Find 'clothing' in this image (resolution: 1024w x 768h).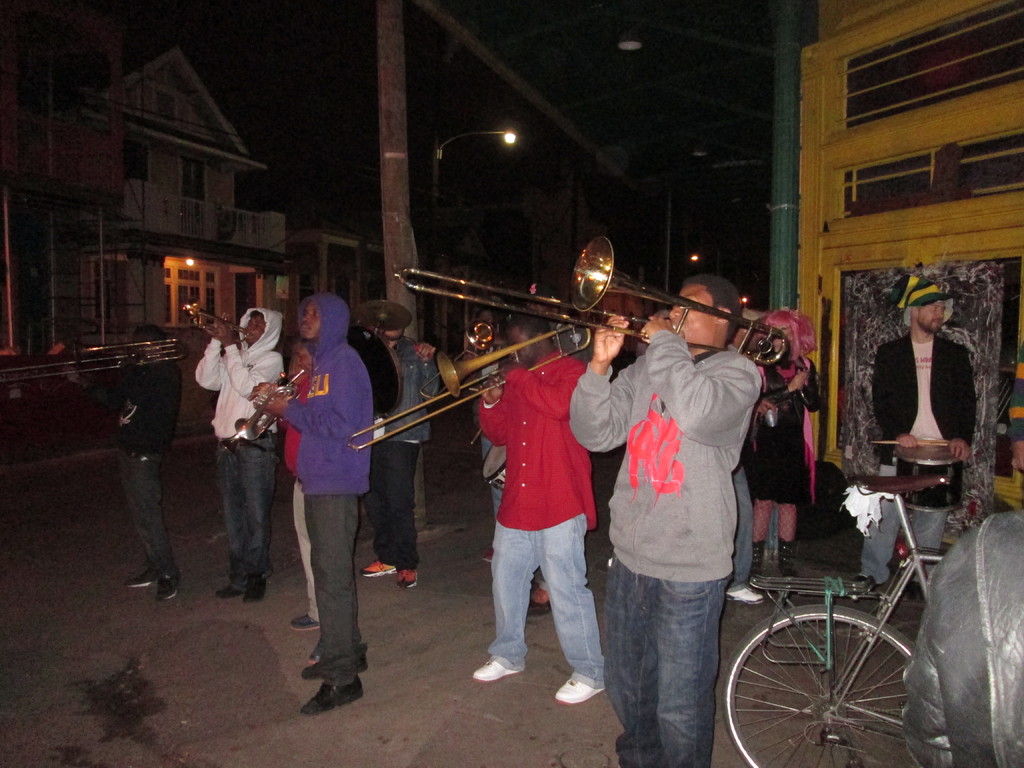
x1=120 y1=447 x2=173 y2=576.
